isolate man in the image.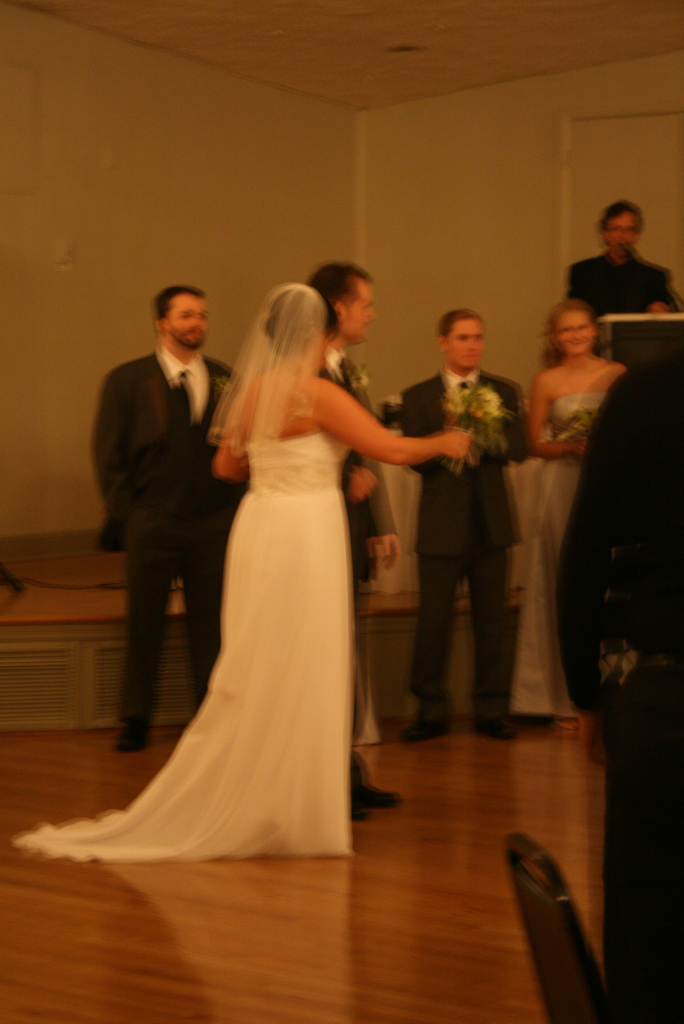
Isolated region: (left=81, top=269, right=261, bottom=774).
